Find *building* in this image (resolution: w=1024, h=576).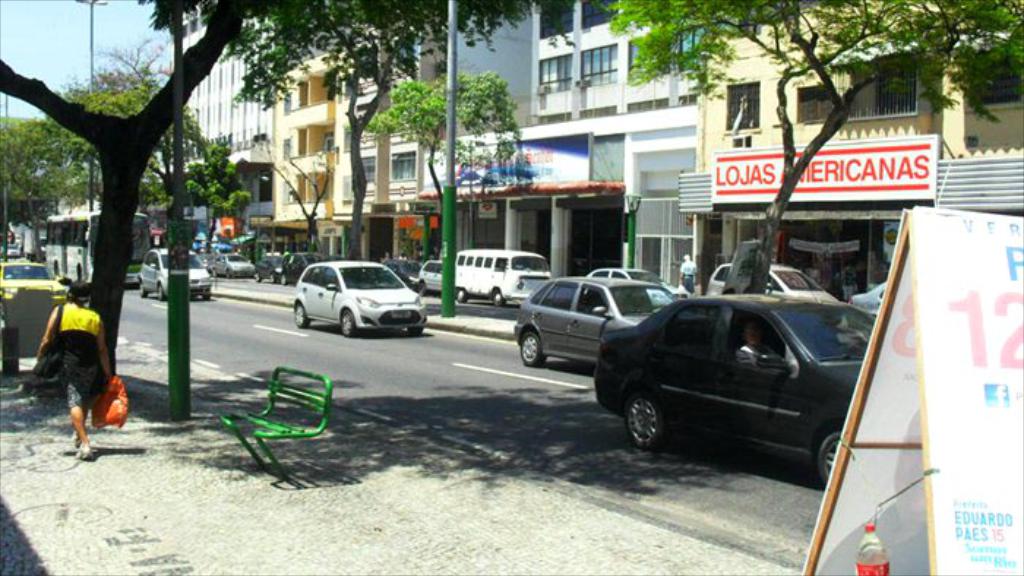
bbox=[171, 15, 275, 184].
